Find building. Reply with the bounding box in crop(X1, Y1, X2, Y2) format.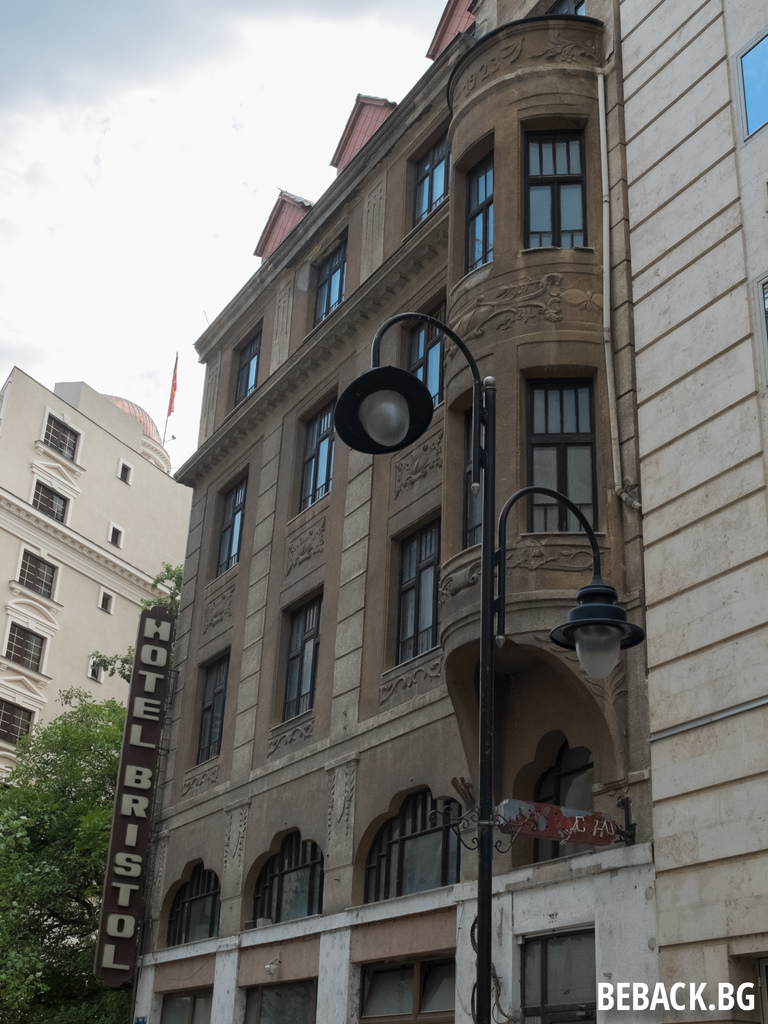
crop(0, 358, 195, 949).
